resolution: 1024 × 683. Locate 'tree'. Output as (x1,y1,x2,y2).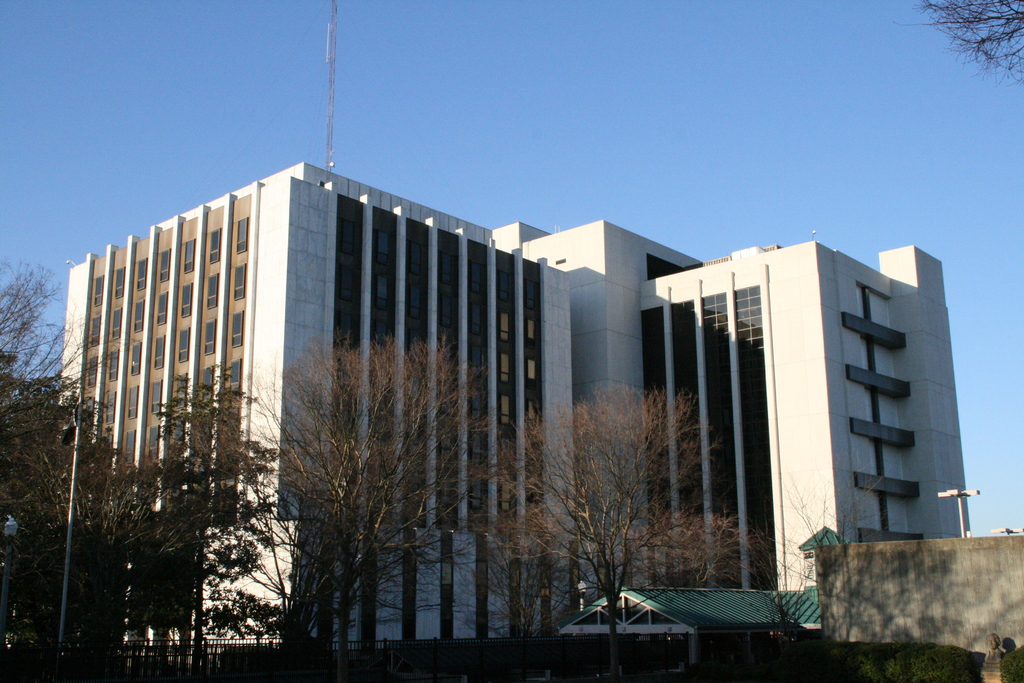
(916,0,1020,76).
